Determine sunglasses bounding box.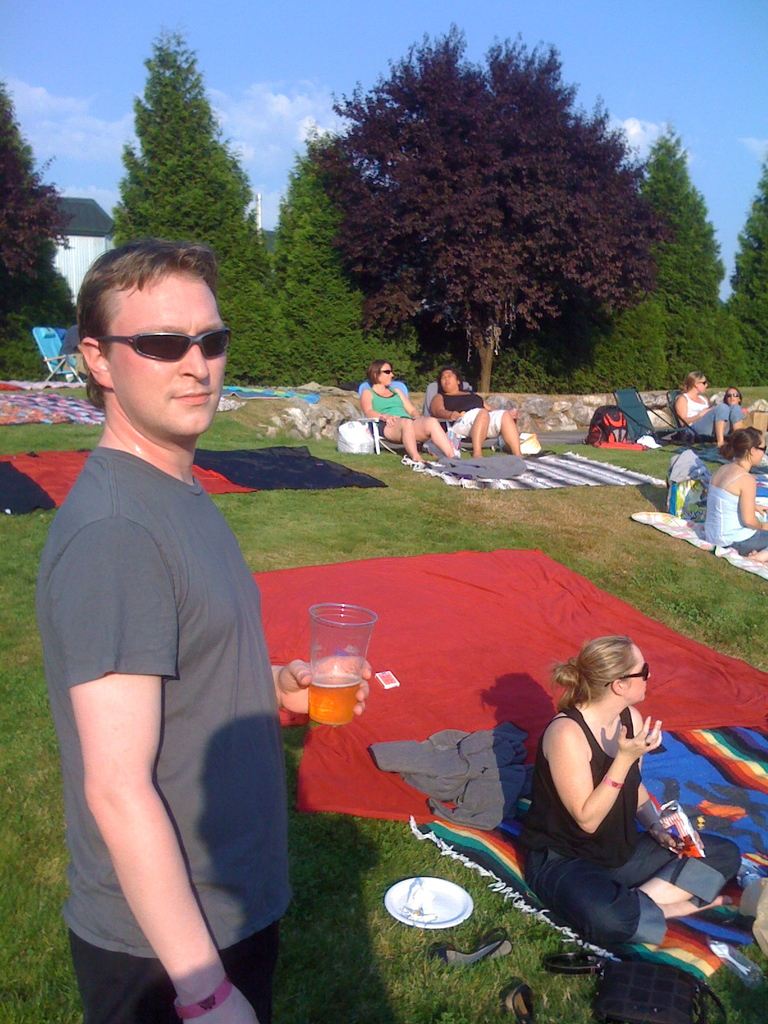
Determined: bbox(380, 366, 396, 375).
